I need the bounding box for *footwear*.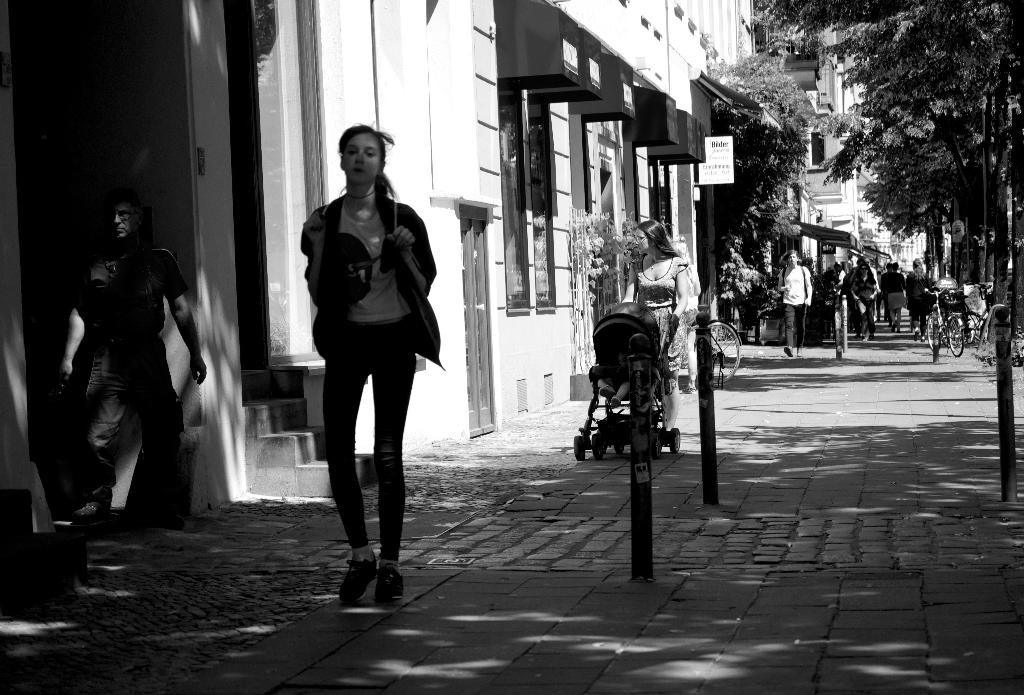
Here it is: BBox(795, 346, 804, 359).
